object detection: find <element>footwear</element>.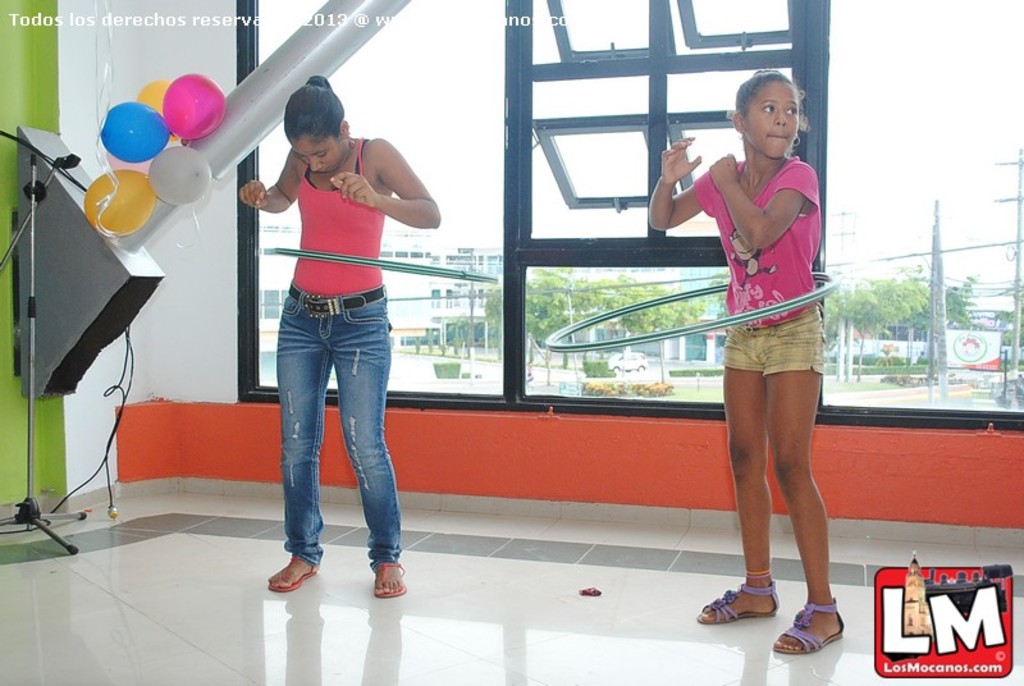
[x1=782, y1=602, x2=851, y2=666].
